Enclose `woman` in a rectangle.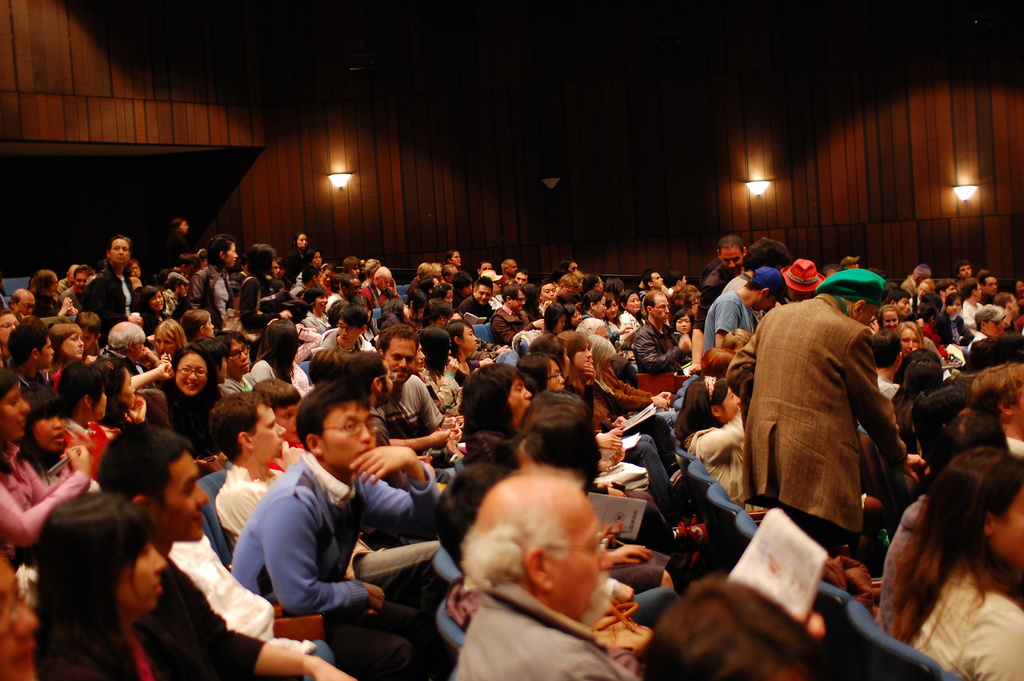
pyautogui.locateOnScreen(128, 346, 234, 436).
